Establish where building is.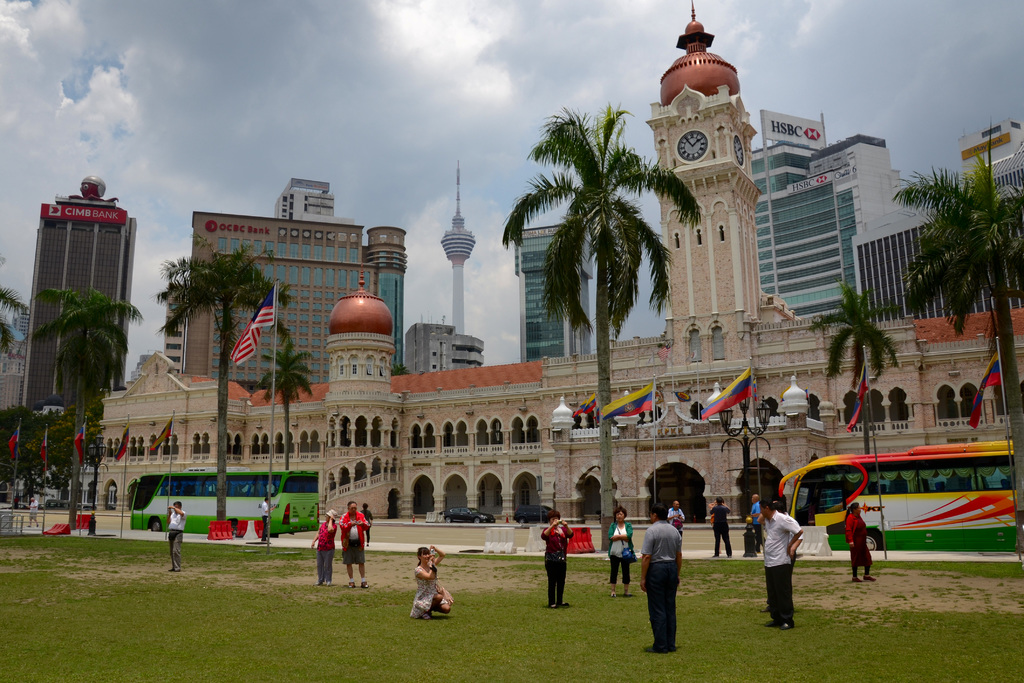
Established at l=445, t=172, r=479, b=336.
